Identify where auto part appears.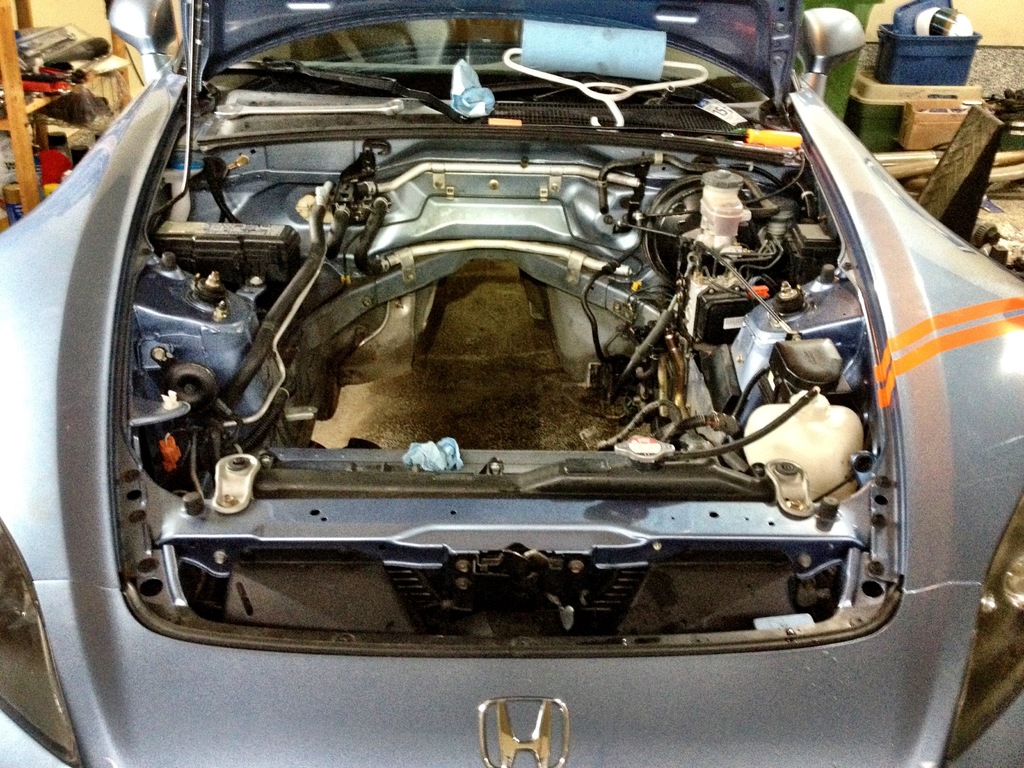
Appears at bbox=[184, 490, 203, 516].
